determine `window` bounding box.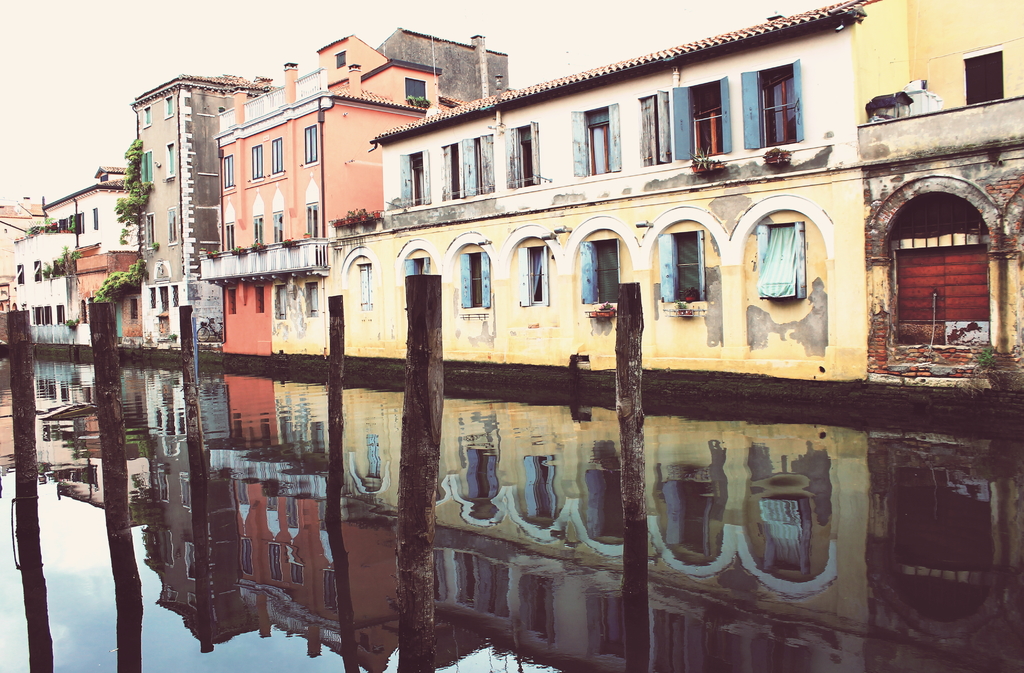
Determined: detection(221, 152, 234, 185).
